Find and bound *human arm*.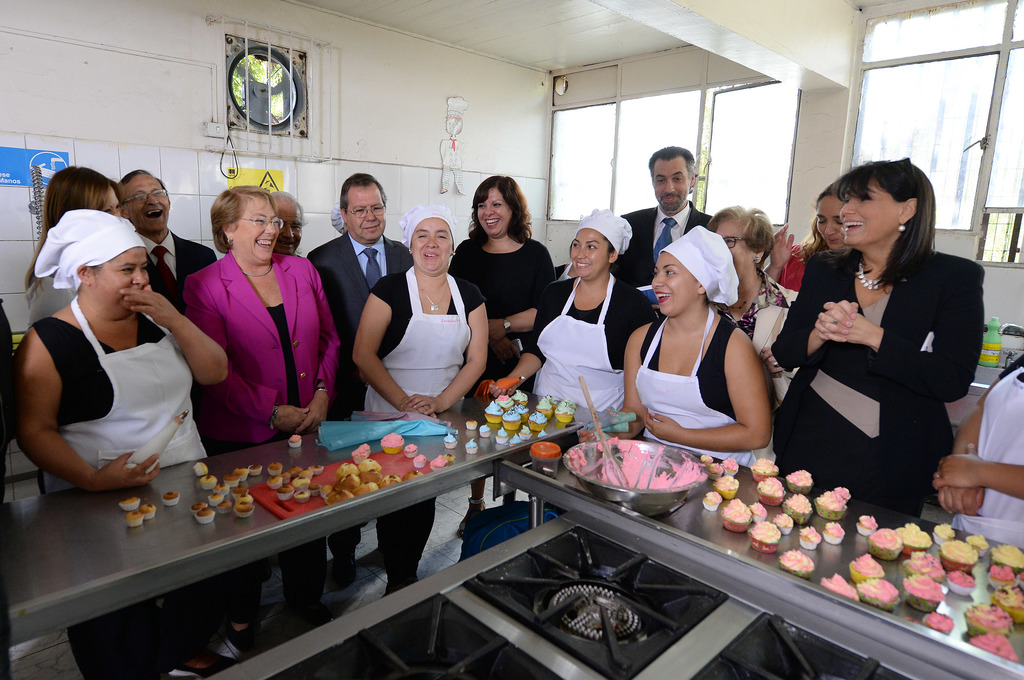
Bound: bbox(837, 272, 988, 396).
